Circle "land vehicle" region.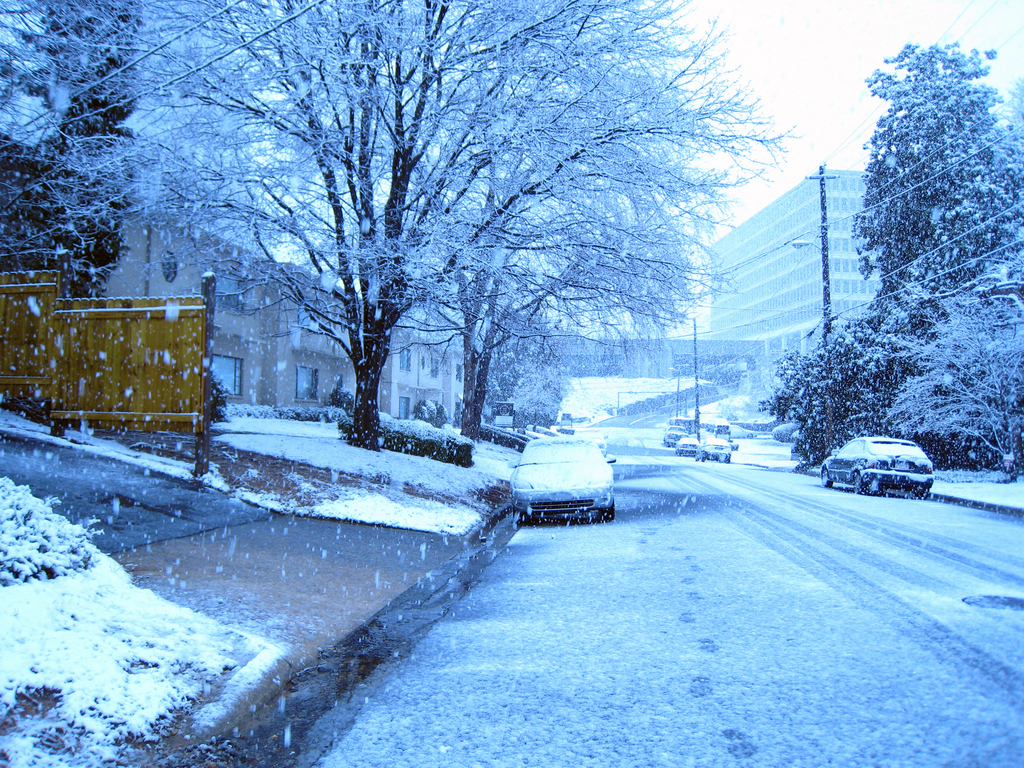
Region: <bbox>820, 438, 936, 499</bbox>.
